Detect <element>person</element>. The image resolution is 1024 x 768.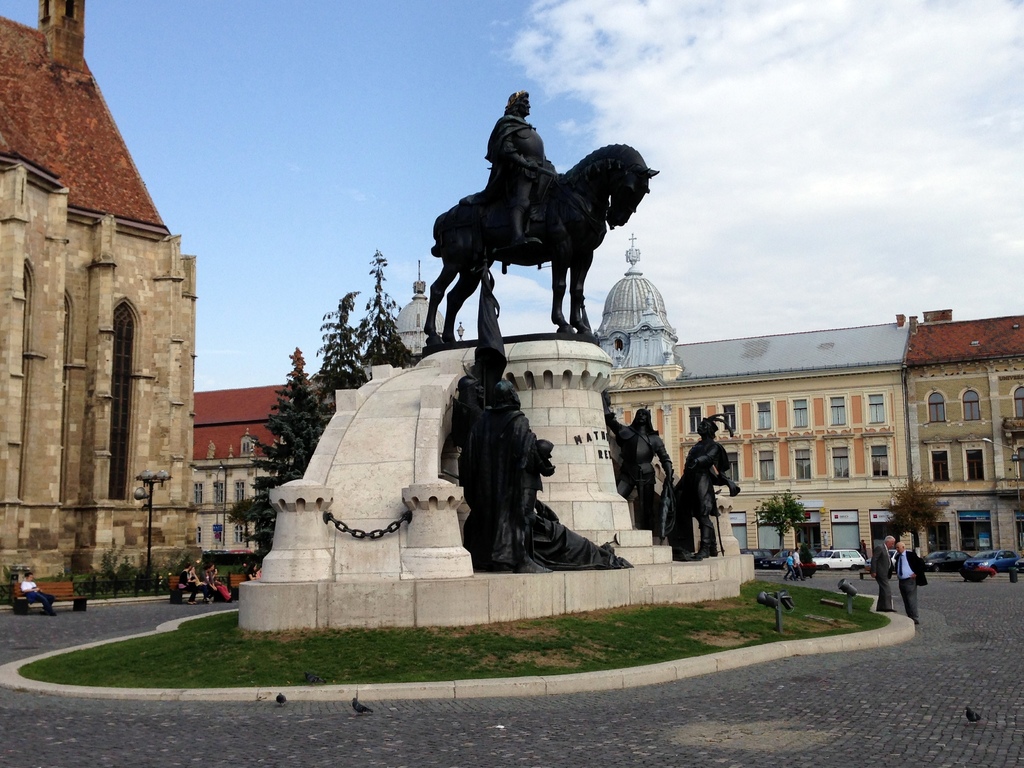
bbox(458, 381, 556, 516).
